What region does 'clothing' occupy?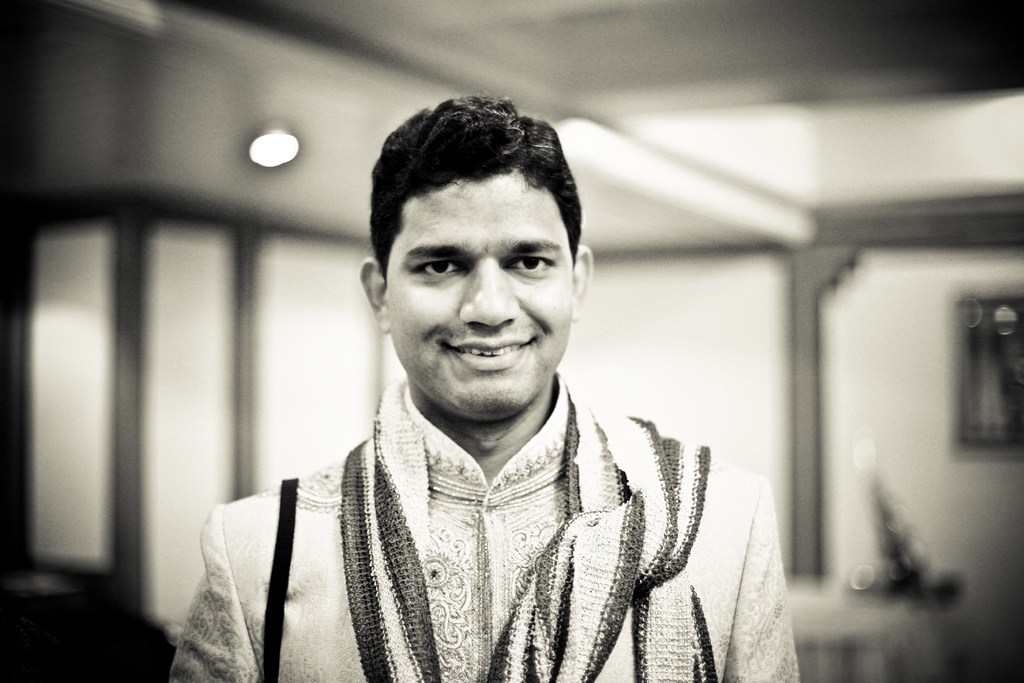
region(177, 389, 806, 682).
